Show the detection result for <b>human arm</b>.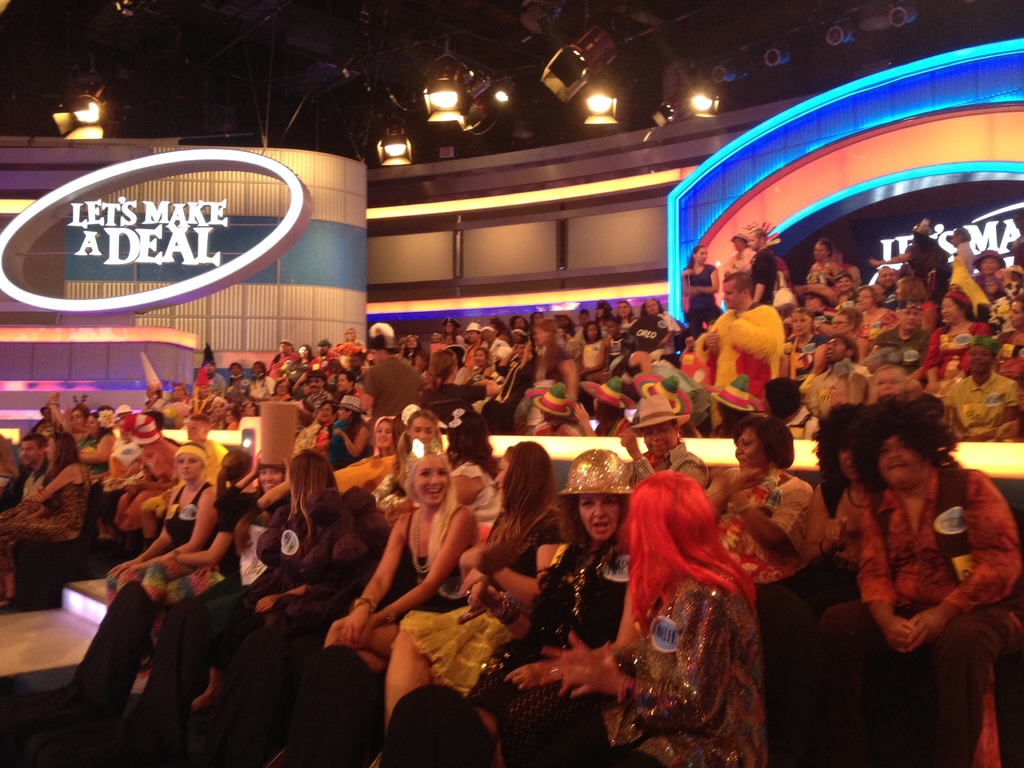
select_region(726, 303, 783, 360).
